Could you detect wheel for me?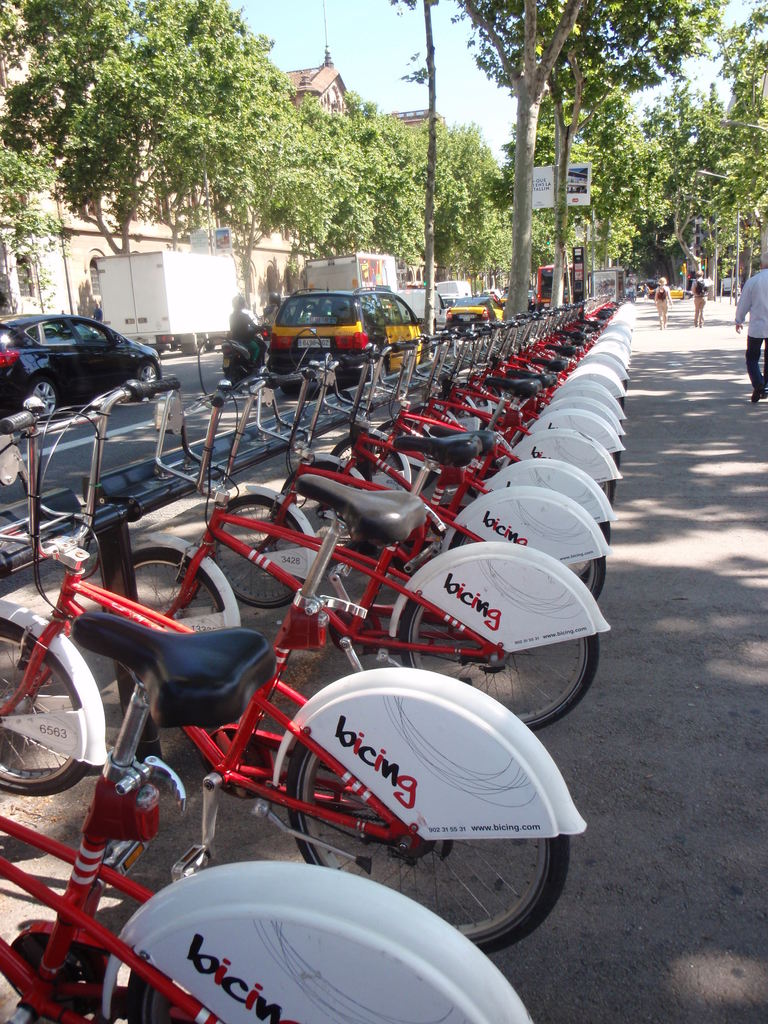
Detection result: (x1=282, y1=384, x2=300, y2=393).
